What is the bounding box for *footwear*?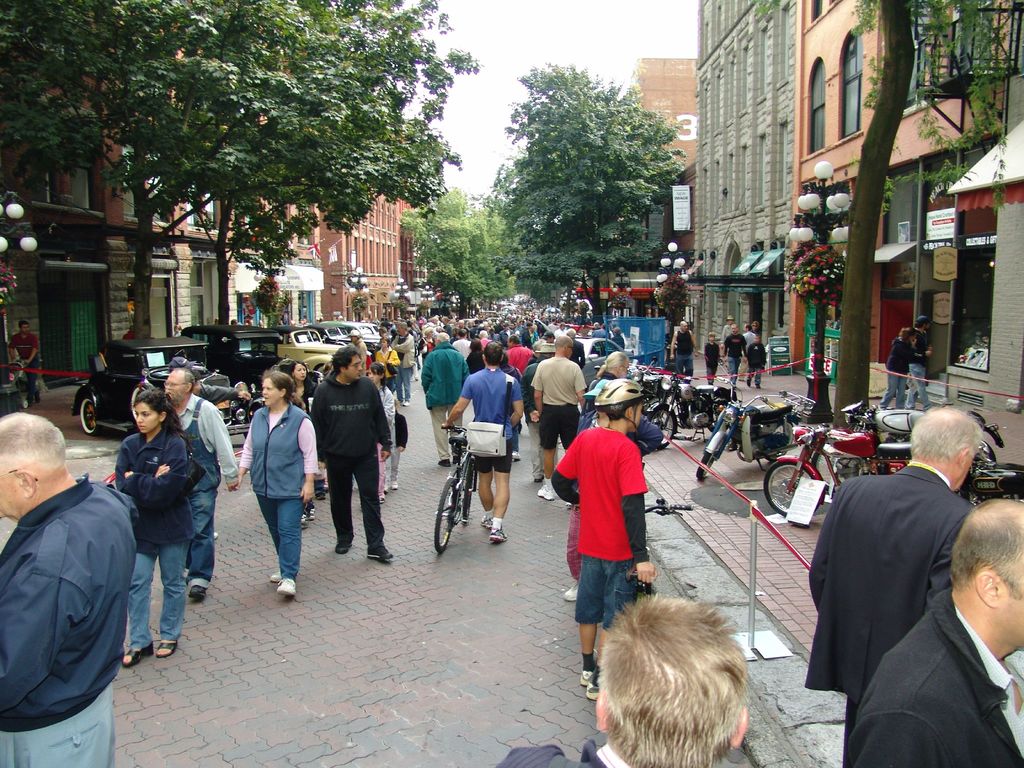
[402,399,409,406].
